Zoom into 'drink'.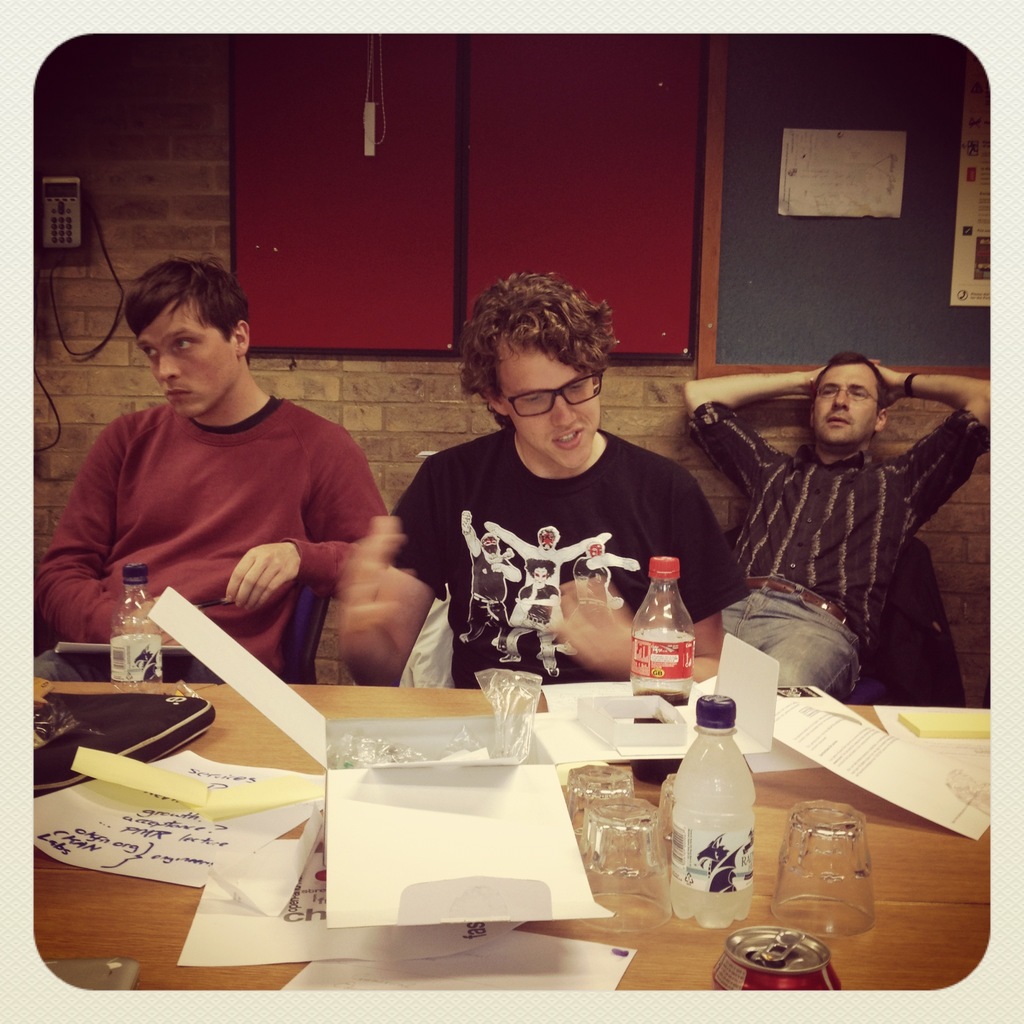
Zoom target: 676:716:777:919.
